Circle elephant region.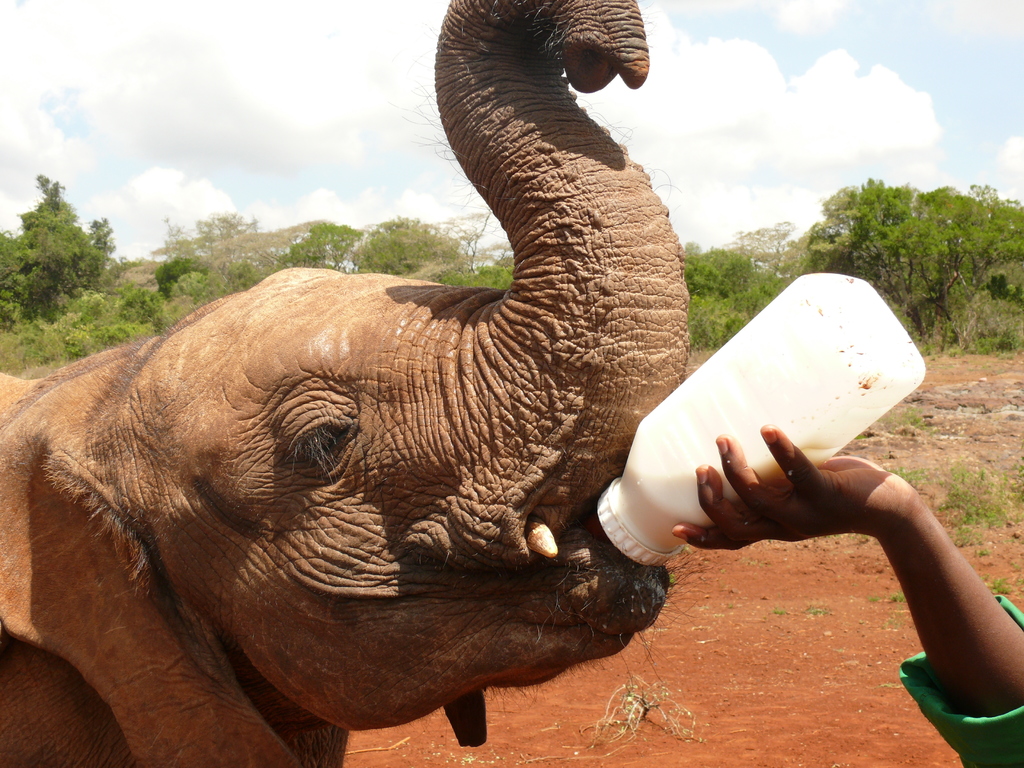
Region: 0:22:733:767.
